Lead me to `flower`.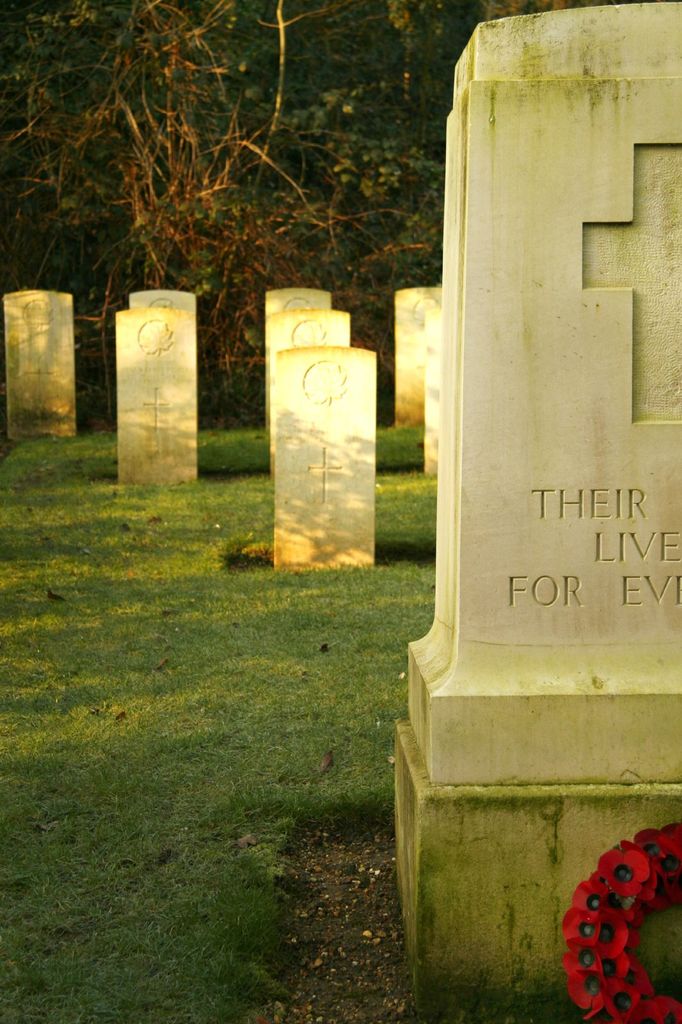
Lead to [x1=560, y1=900, x2=602, y2=945].
